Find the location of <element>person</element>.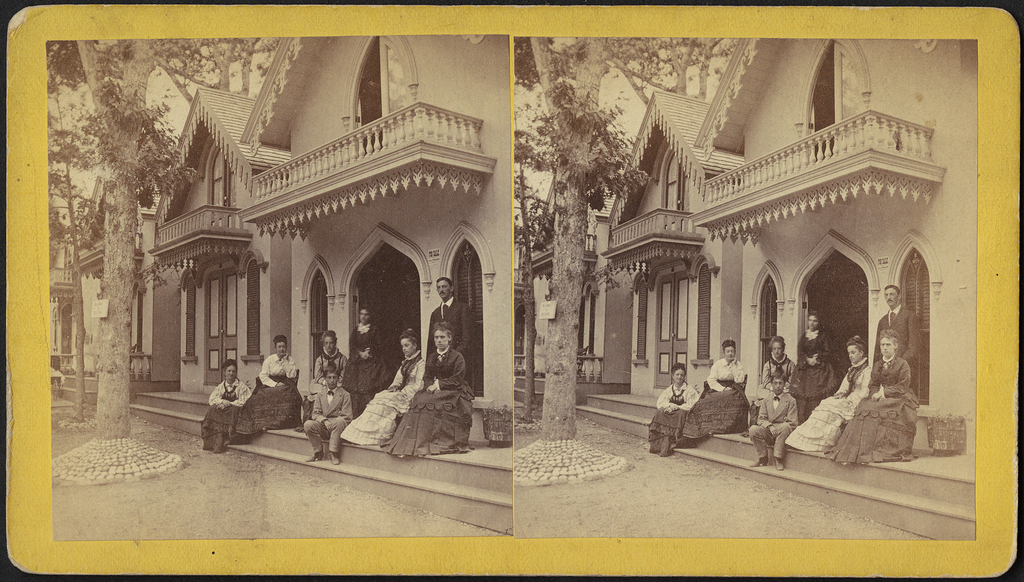
Location: {"x1": 202, "y1": 357, "x2": 252, "y2": 454}.
